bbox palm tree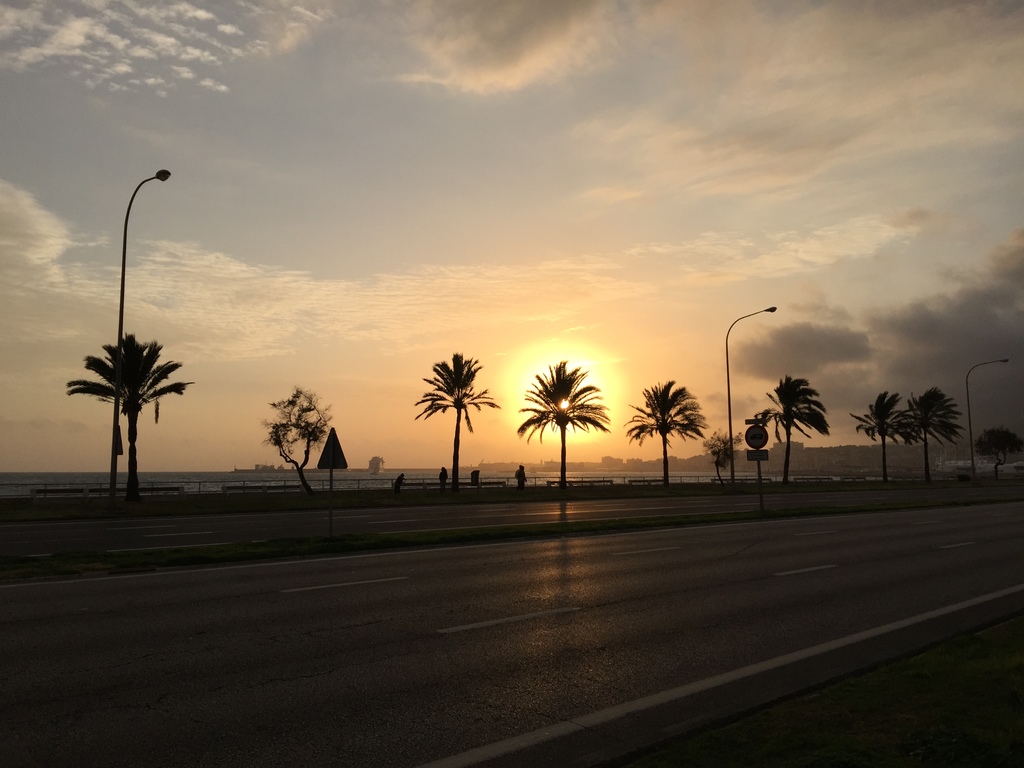
[74,338,193,494]
